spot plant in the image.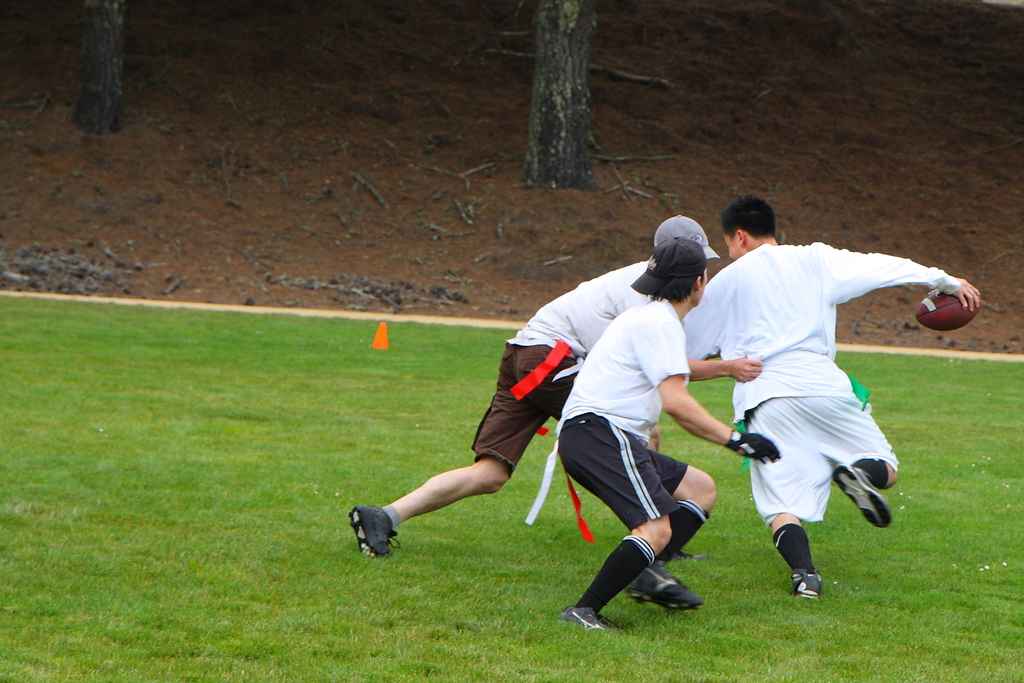
plant found at l=269, t=306, r=312, b=325.
